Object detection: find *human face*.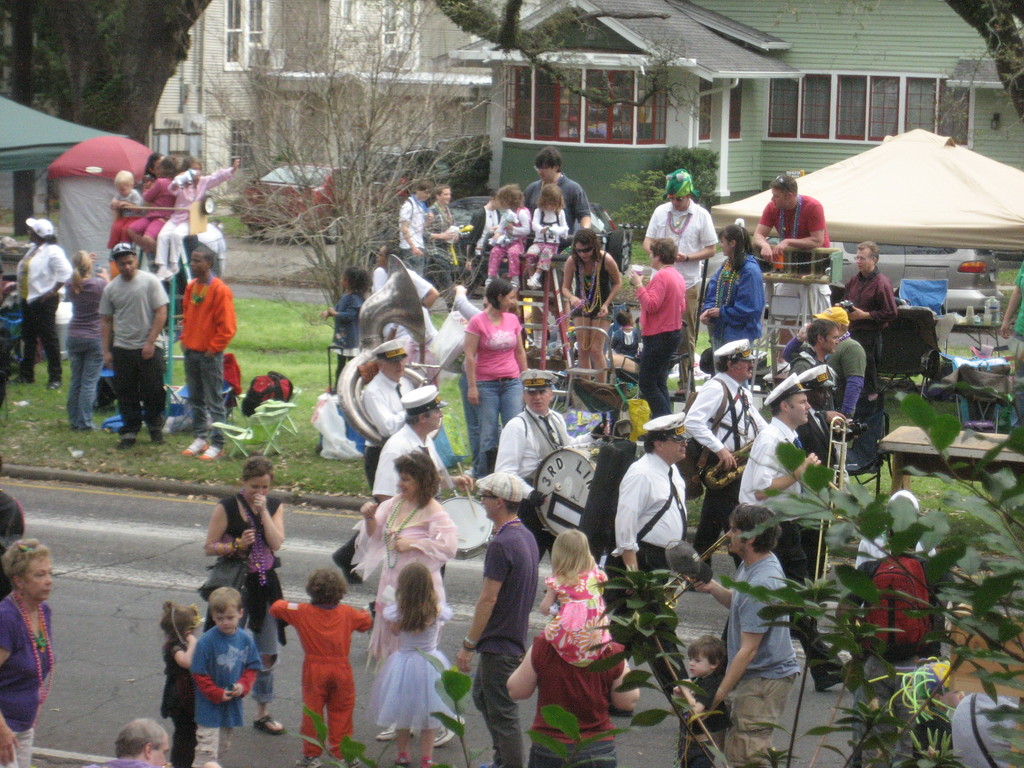
[501, 288, 523, 314].
